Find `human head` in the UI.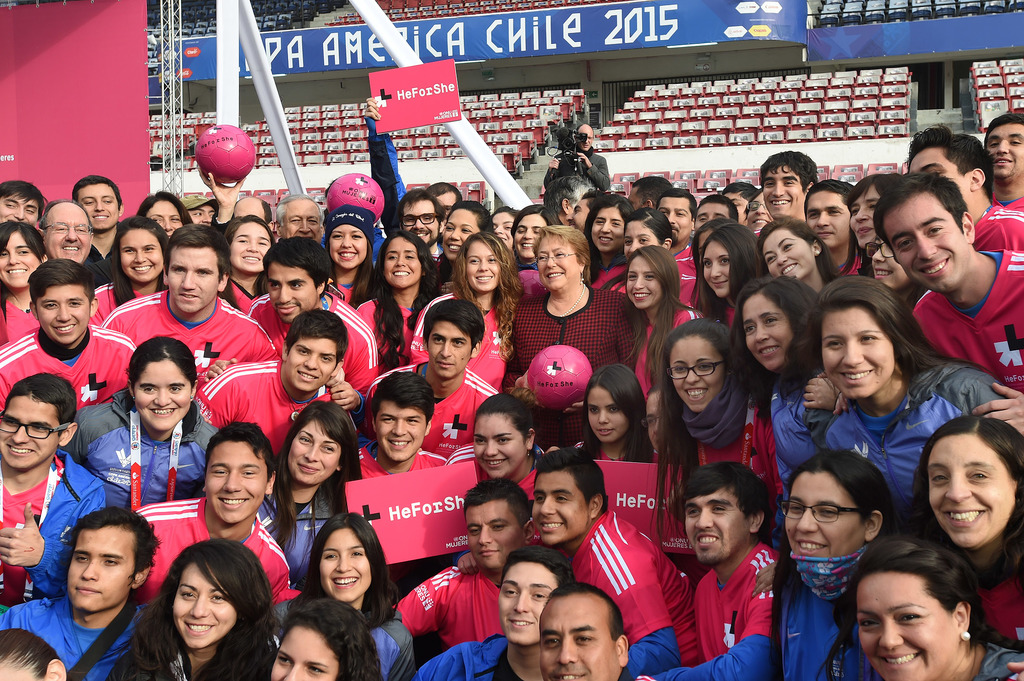
UI element at bbox=(376, 222, 435, 293).
